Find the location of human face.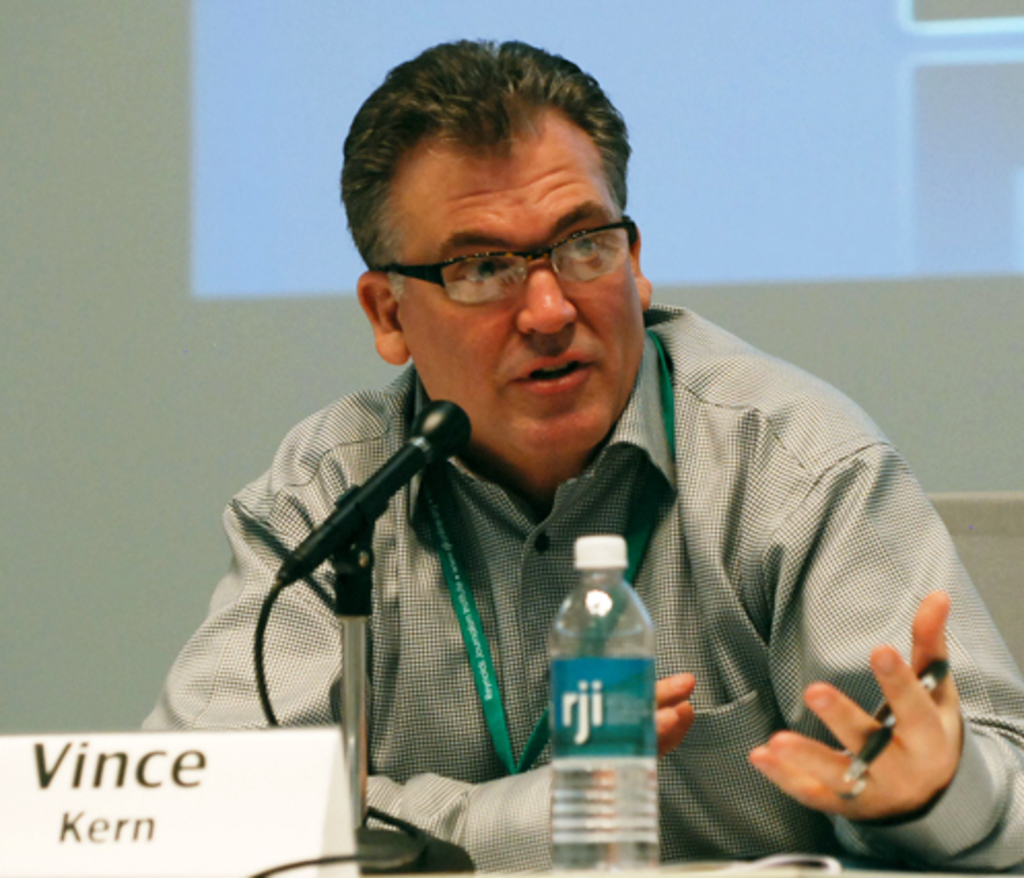
Location: [left=400, top=89, right=639, bottom=462].
